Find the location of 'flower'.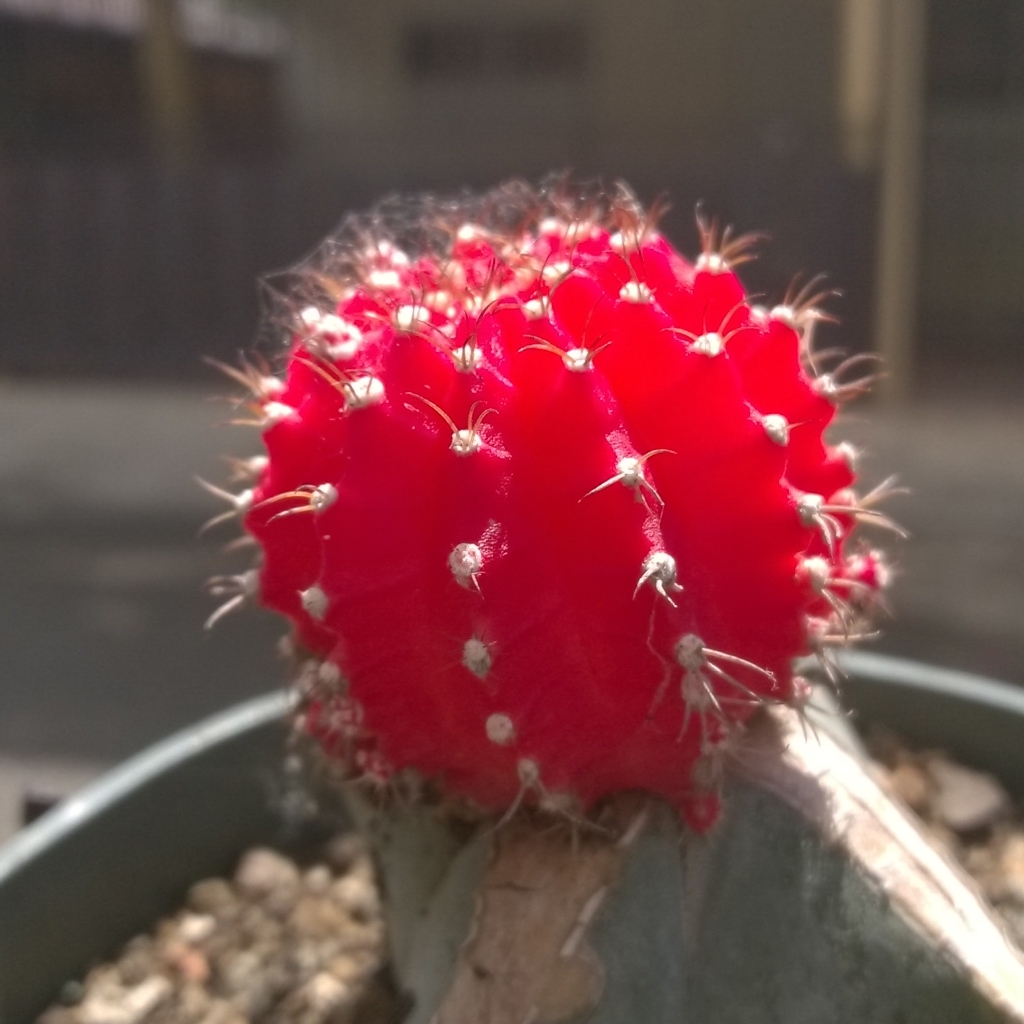
Location: l=178, t=167, r=901, b=818.
